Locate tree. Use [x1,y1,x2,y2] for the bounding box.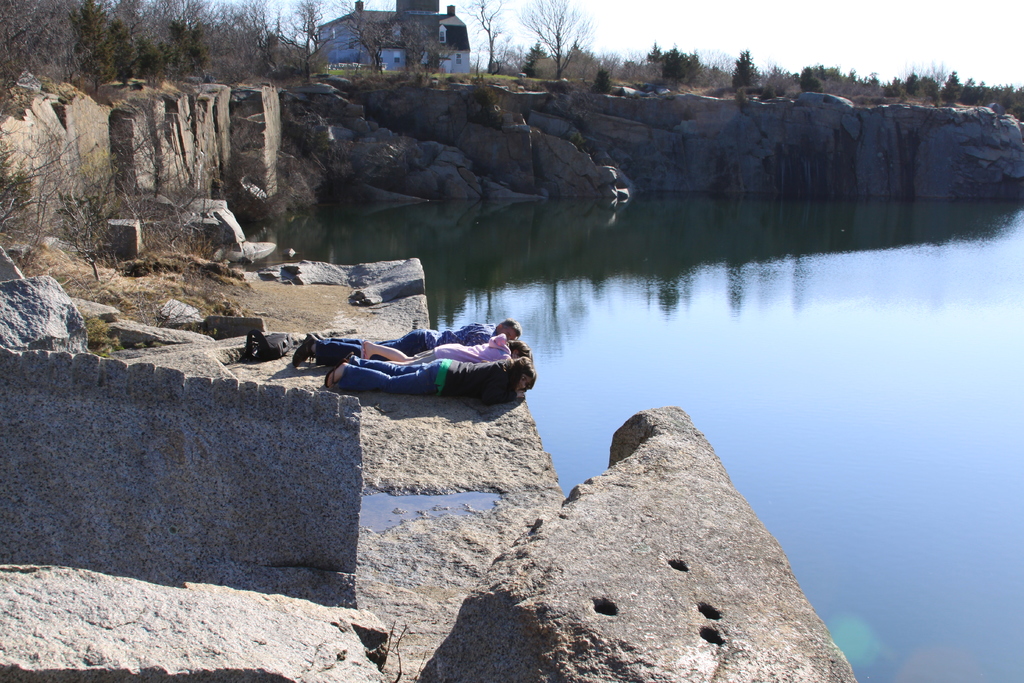
[799,65,825,92].
